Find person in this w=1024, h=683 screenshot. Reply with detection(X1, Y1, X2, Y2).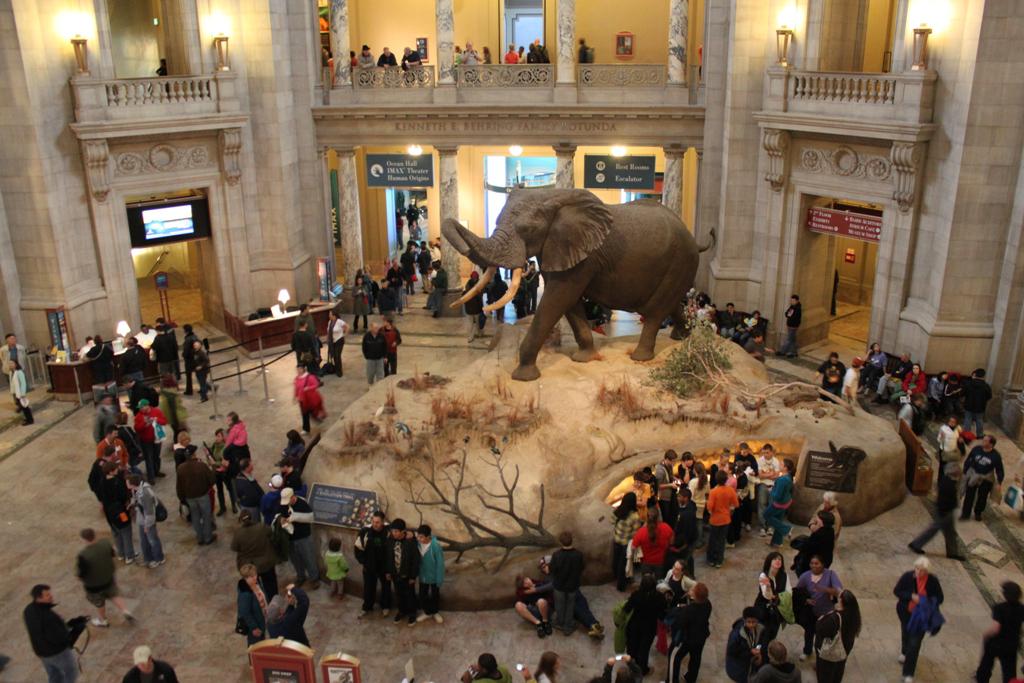
detection(572, 36, 594, 63).
